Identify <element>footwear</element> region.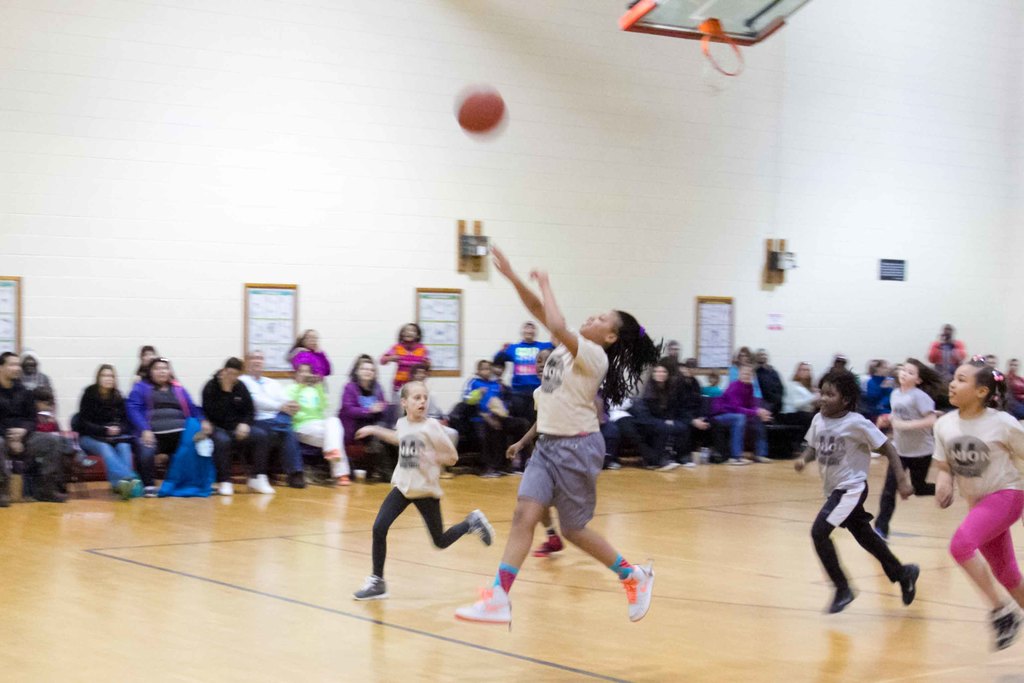
Region: (x1=683, y1=457, x2=698, y2=466).
